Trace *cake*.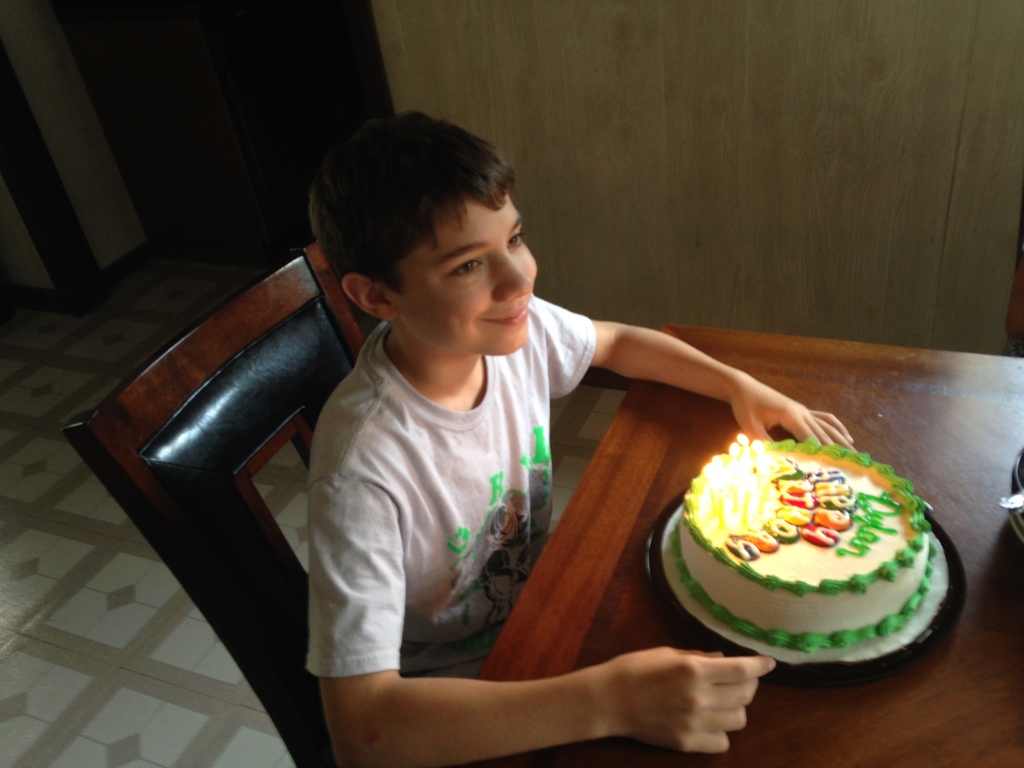
Traced to <box>649,440,956,666</box>.
